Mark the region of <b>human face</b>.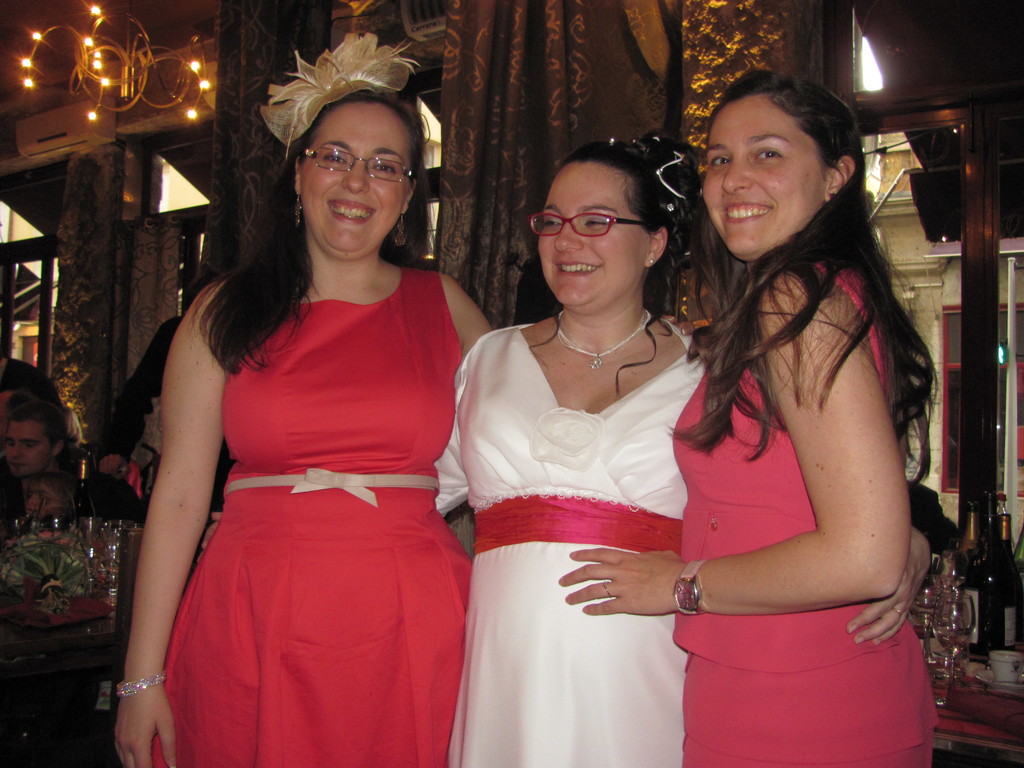
Region: box=[701, 97, 831, 260].
